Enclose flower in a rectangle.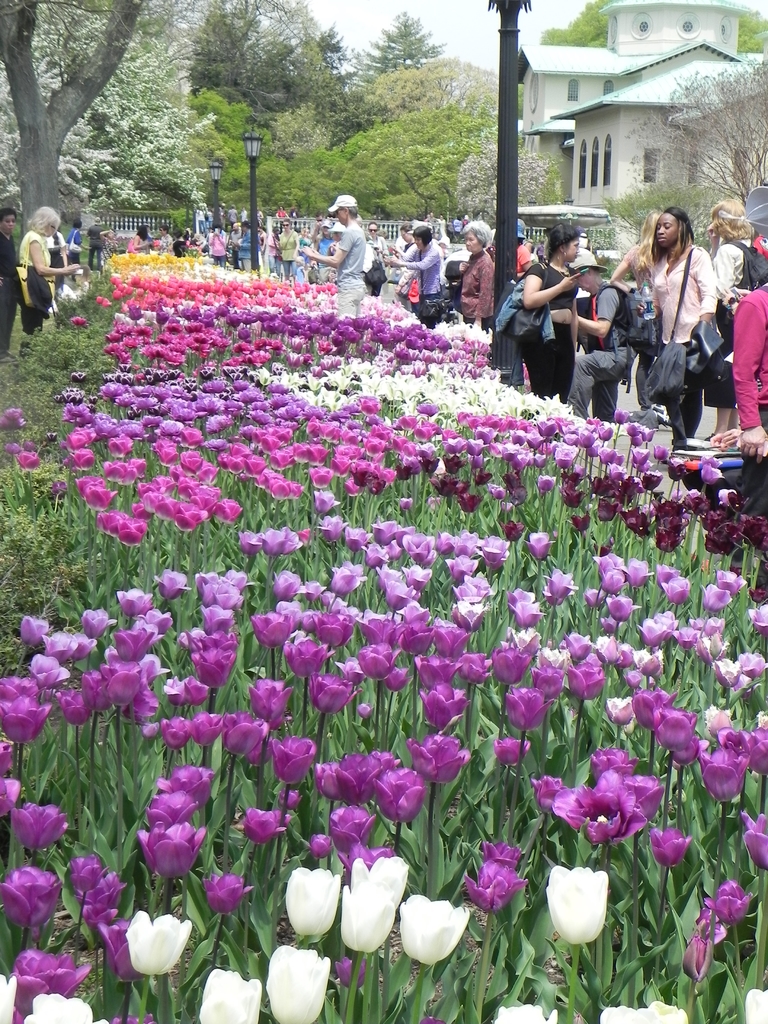
bbox(52, 486, 66, 496).
